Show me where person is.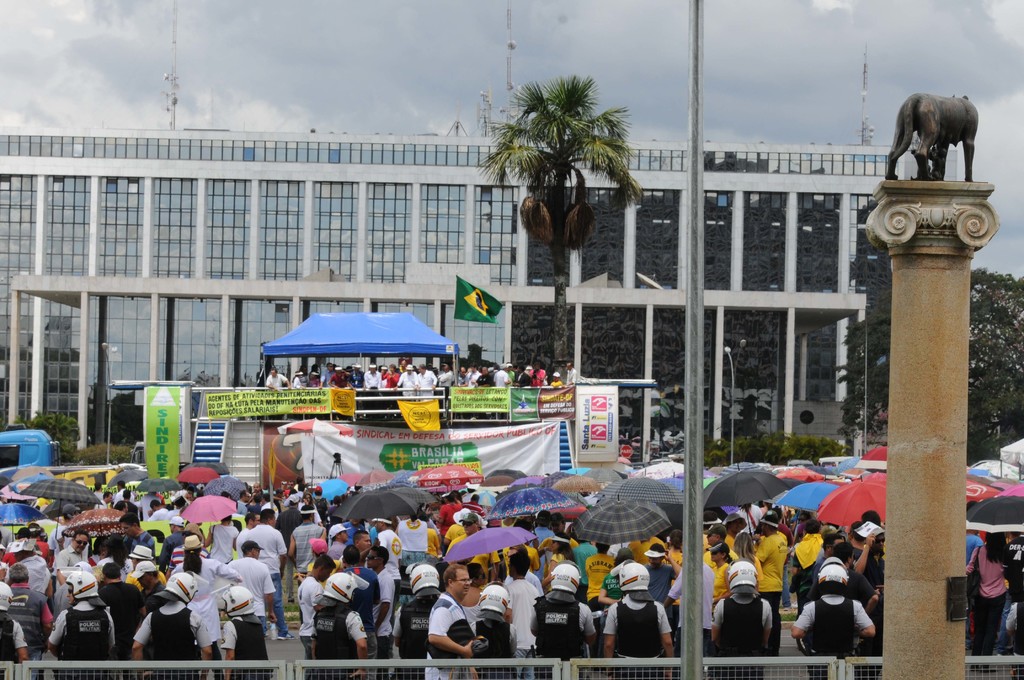
person is at [330,525,348,558].
